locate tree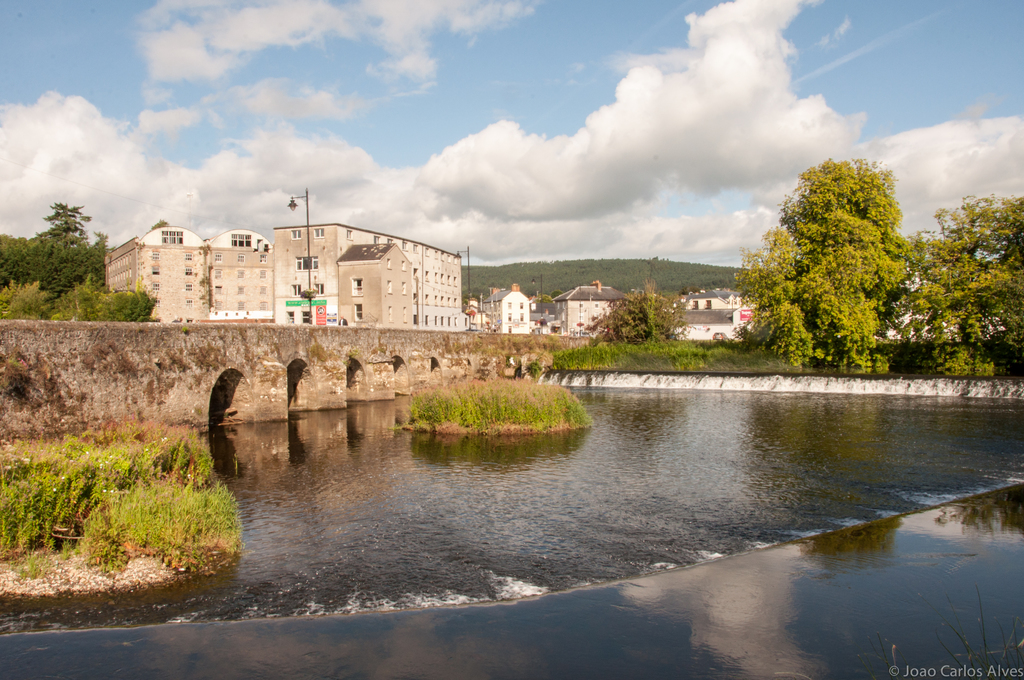
box(901, 188, 1023, 381)
